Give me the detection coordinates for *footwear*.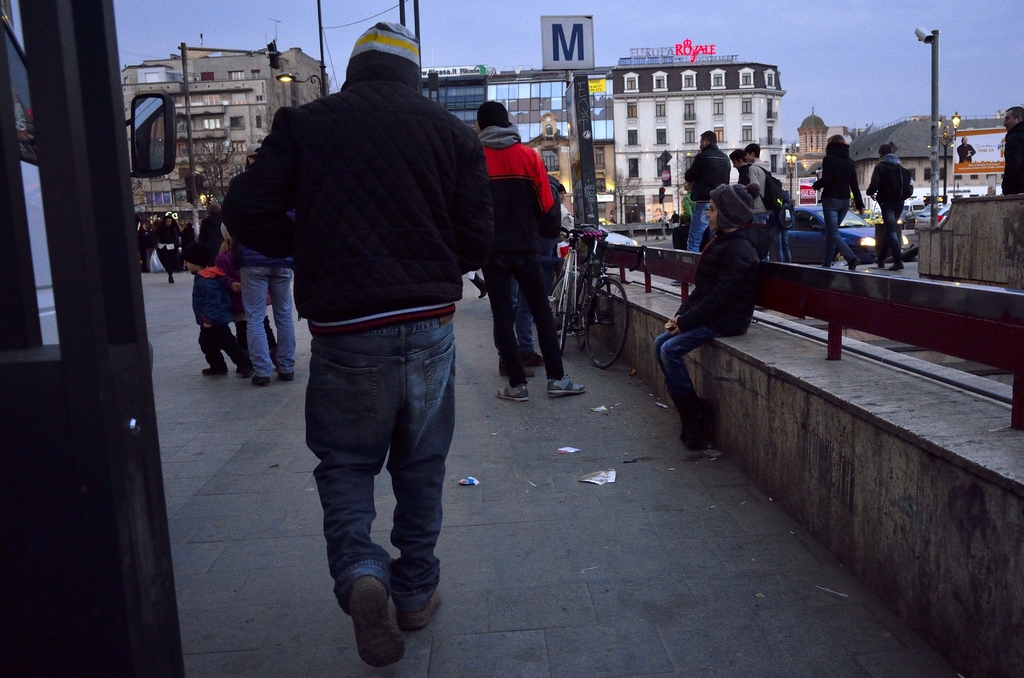
{"left": 251, "top": 375, "right": 273, "bottom": 385}.
